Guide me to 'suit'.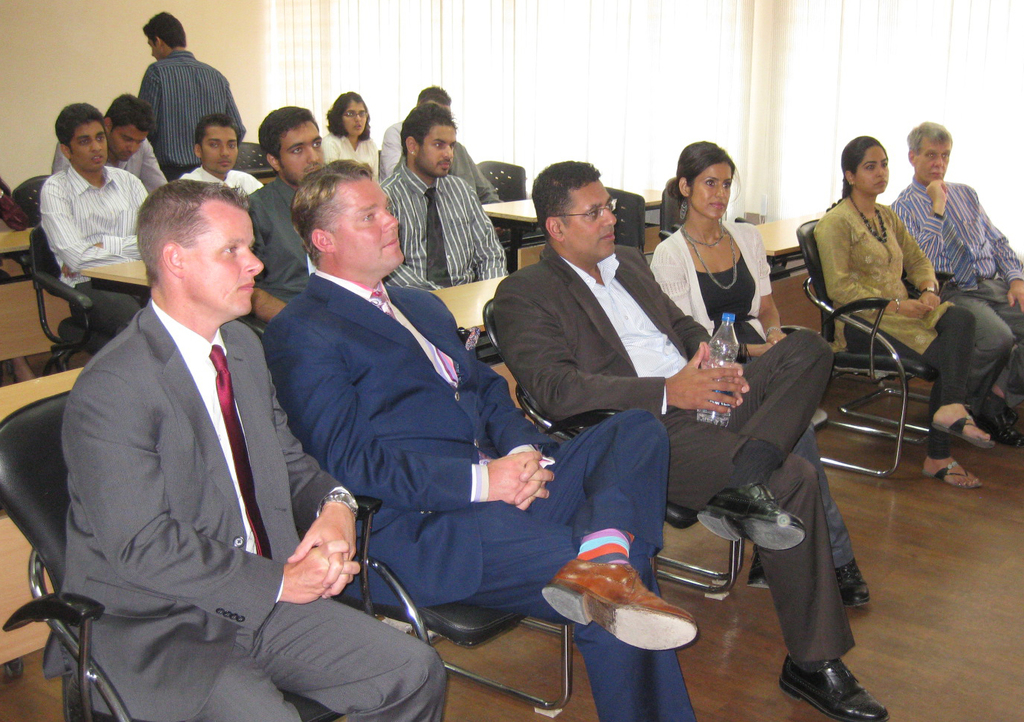
Guidance: crop(260, 268, 695, 721).
